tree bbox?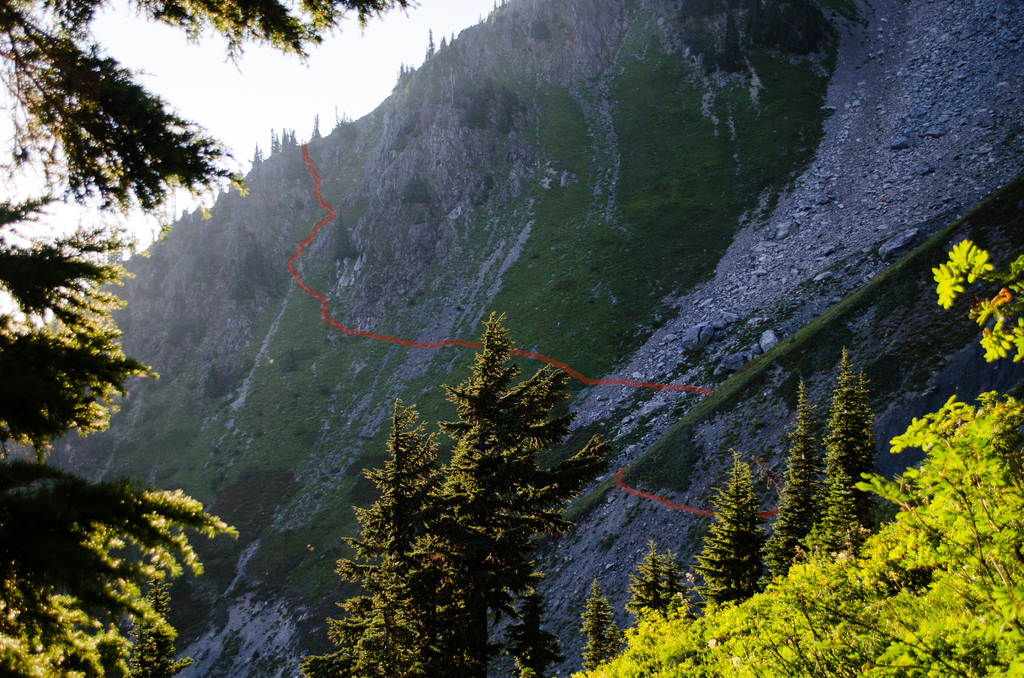
<box>572,577,633,677</box>
